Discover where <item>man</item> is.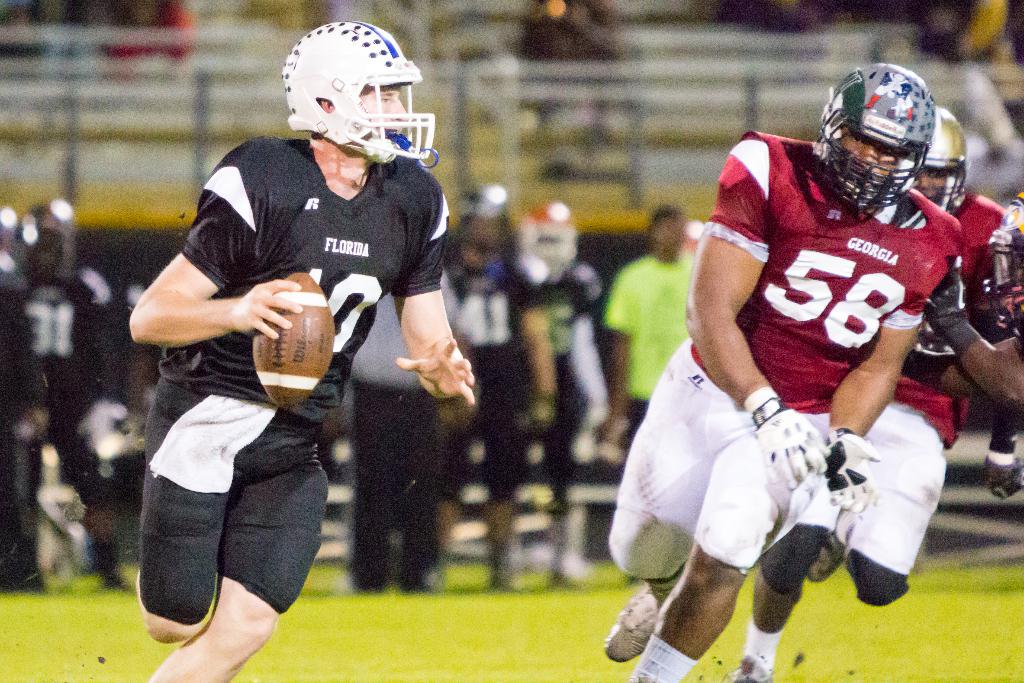
Discovered at crop(344, 289, 454, 604).
